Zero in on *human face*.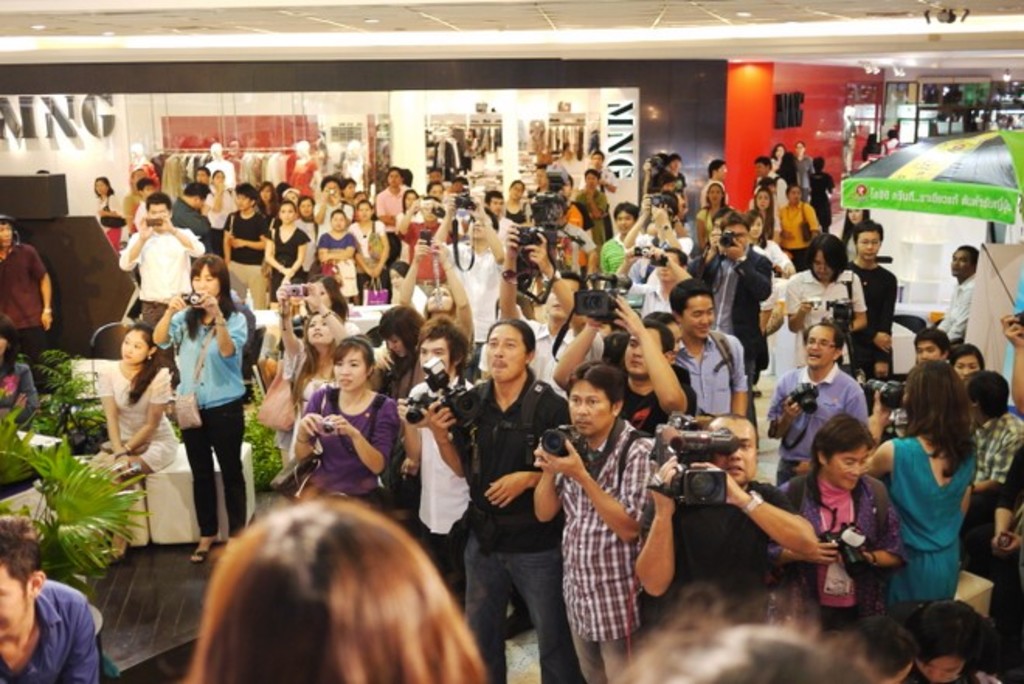
Zeroed in: 711:419:759:484.
